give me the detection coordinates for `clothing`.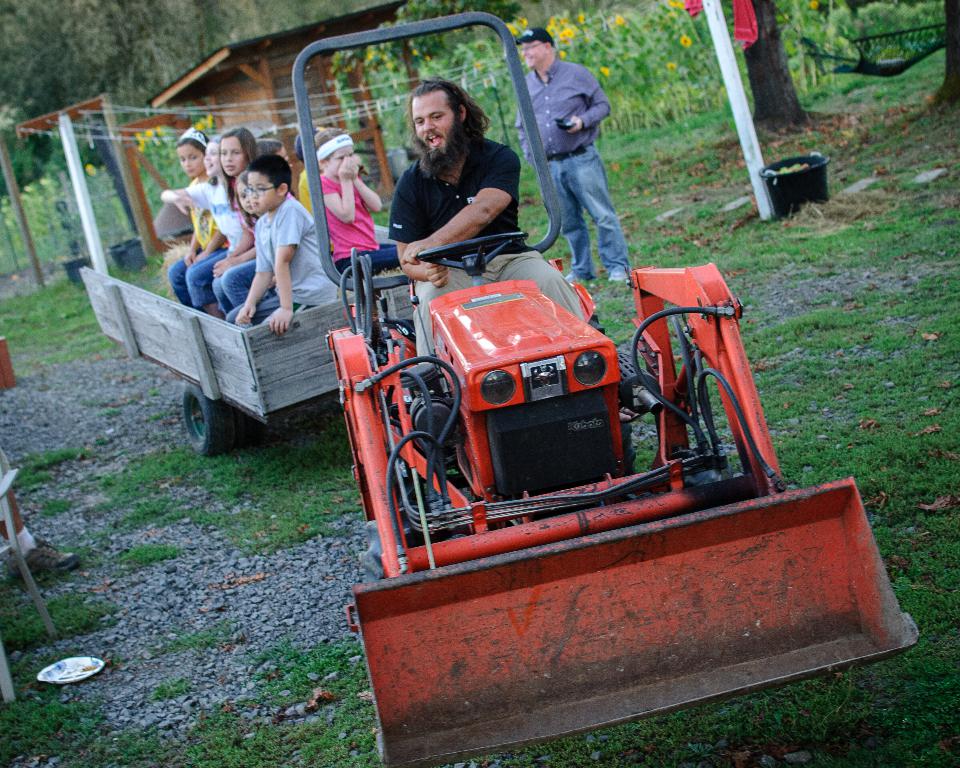
(x1=518, y1=53, x2=613, y2=280).
